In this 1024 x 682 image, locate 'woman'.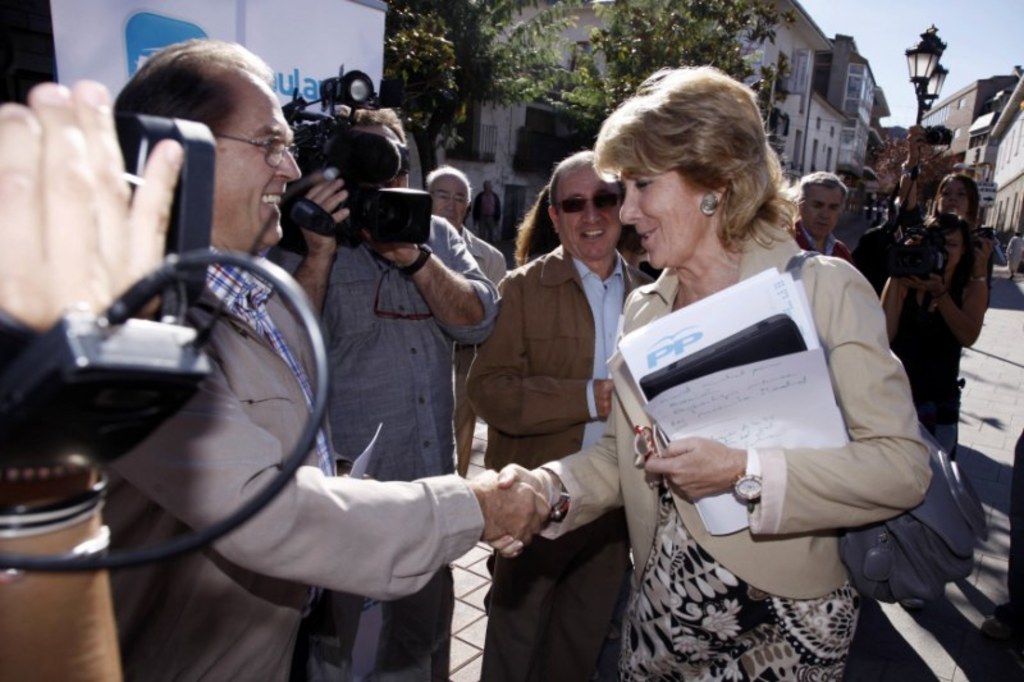
Bounding box: 439, 133, 922, 677.
